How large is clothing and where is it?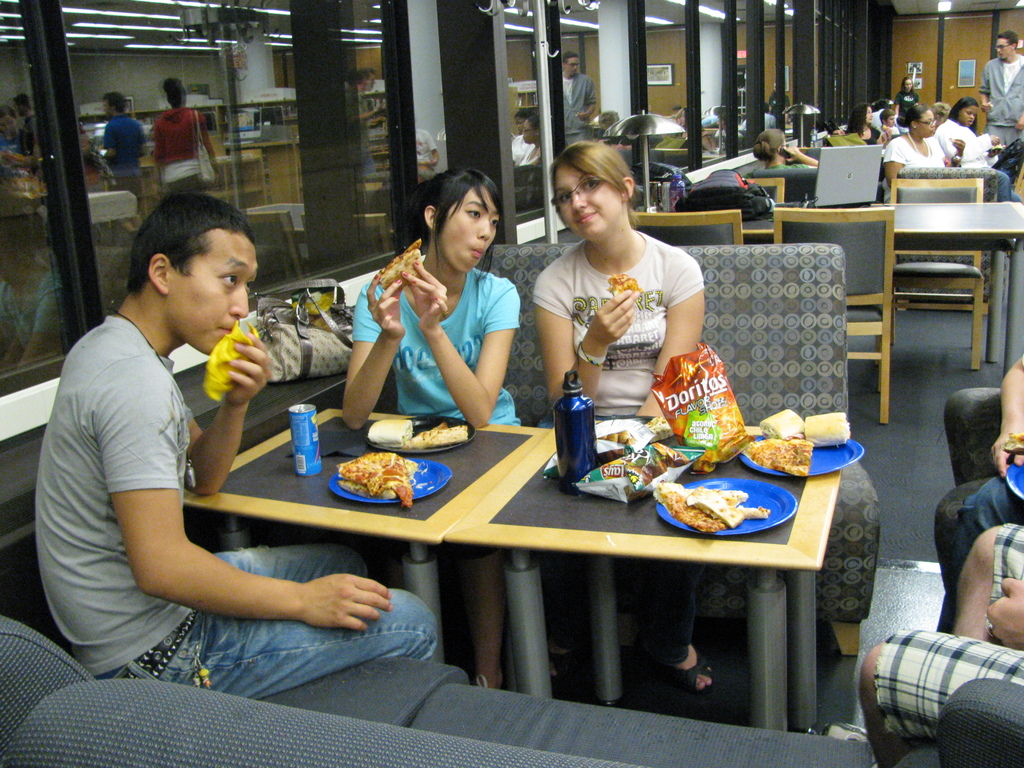
Bounding box: pyautogui.locateOnScreen(975, 52, 1023, 212).
